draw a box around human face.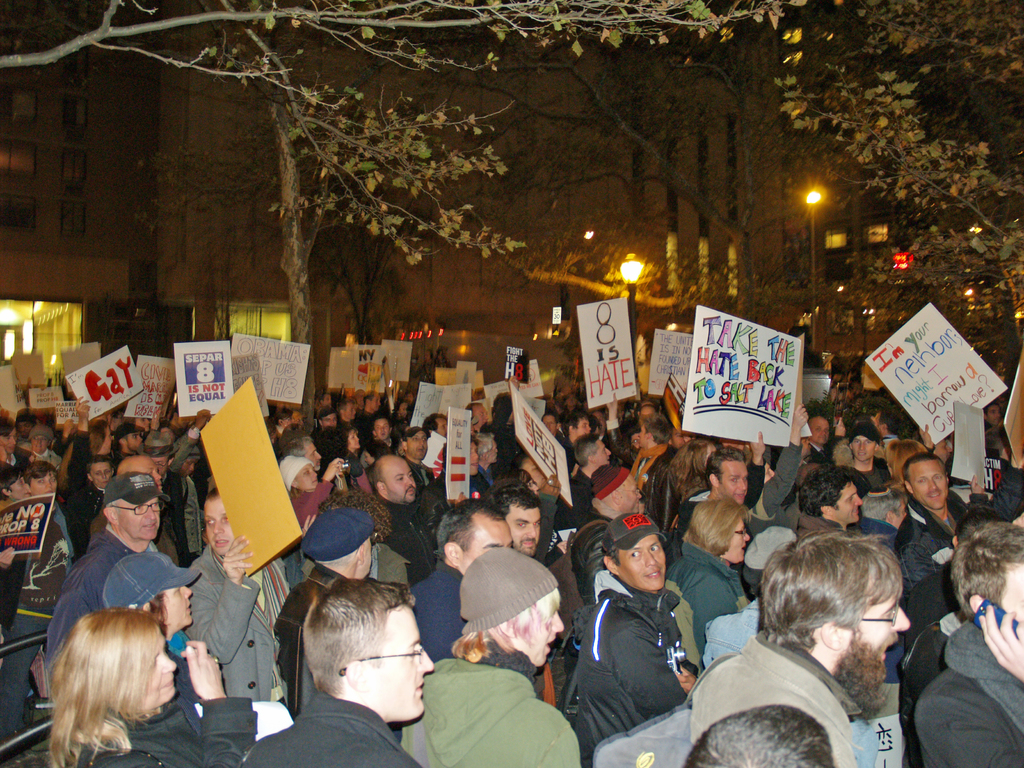
select_region(363, 534, 375, 581).
